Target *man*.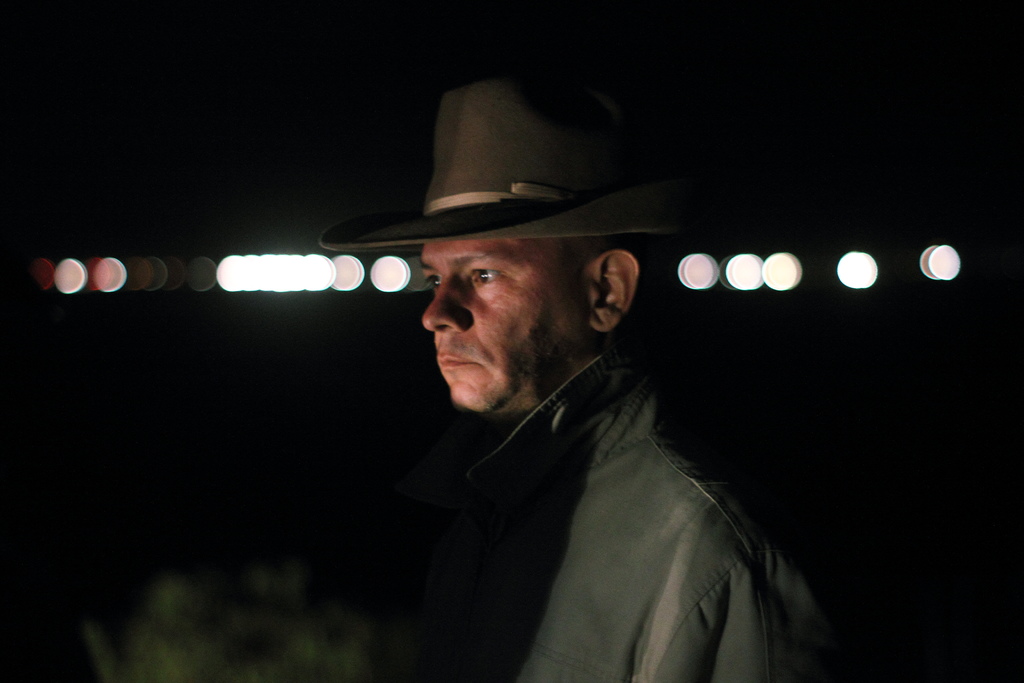
Target region: 312:161:859:670.
